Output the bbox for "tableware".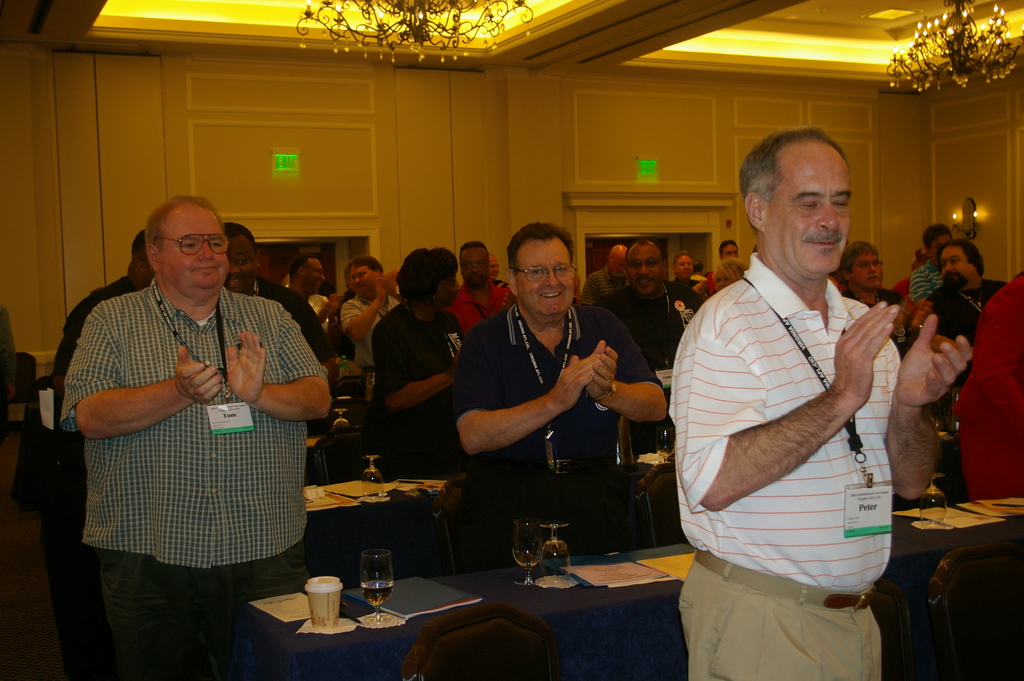
select_region(358, 545, 393, 625).
